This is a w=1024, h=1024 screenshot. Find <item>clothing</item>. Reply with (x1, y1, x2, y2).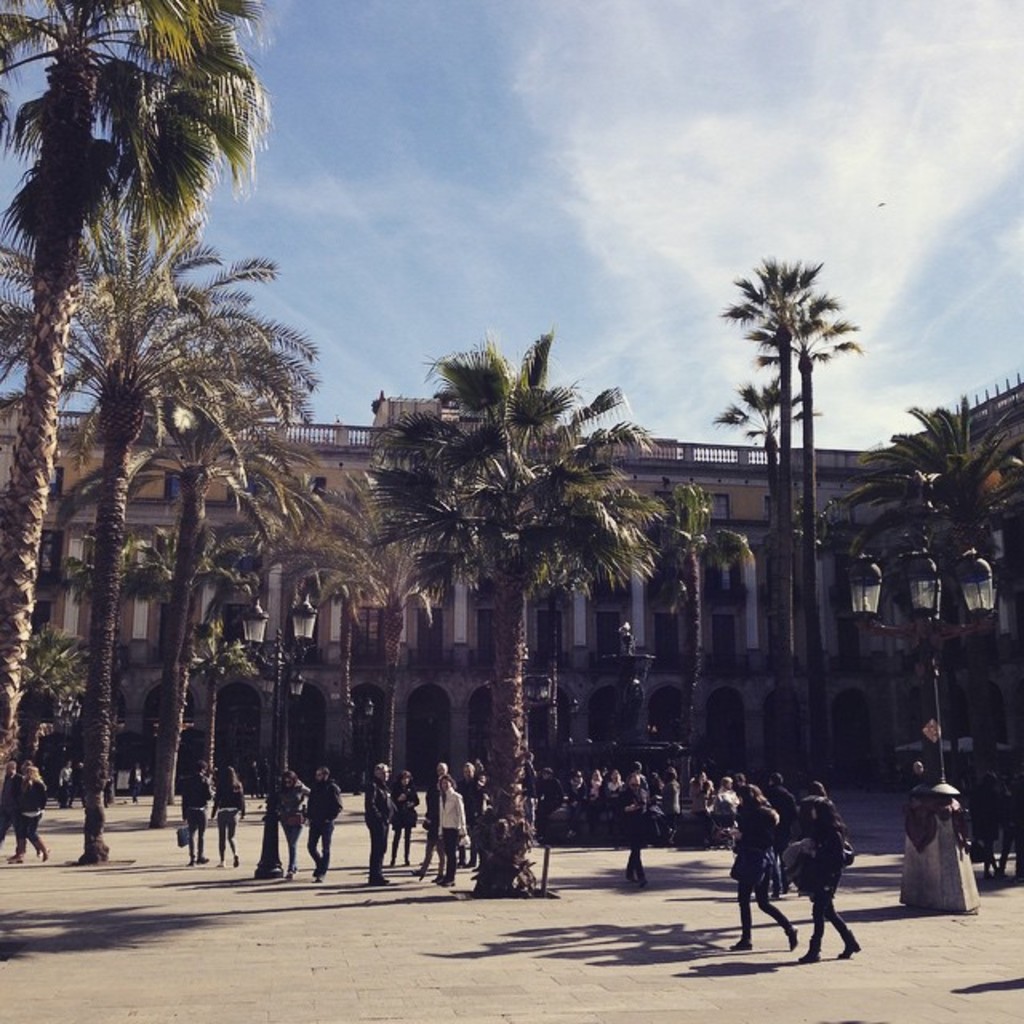
(299, 771, 338, 822).
